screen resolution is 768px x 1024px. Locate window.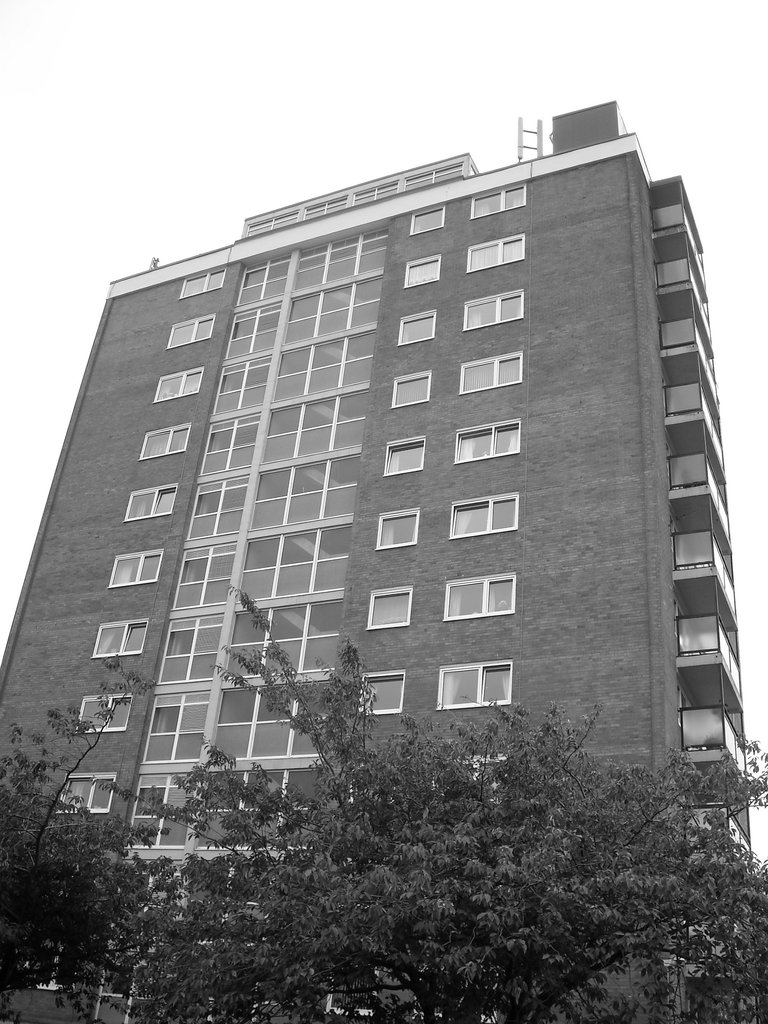
<bbox>146, 431, 195, 451</bbox>.
